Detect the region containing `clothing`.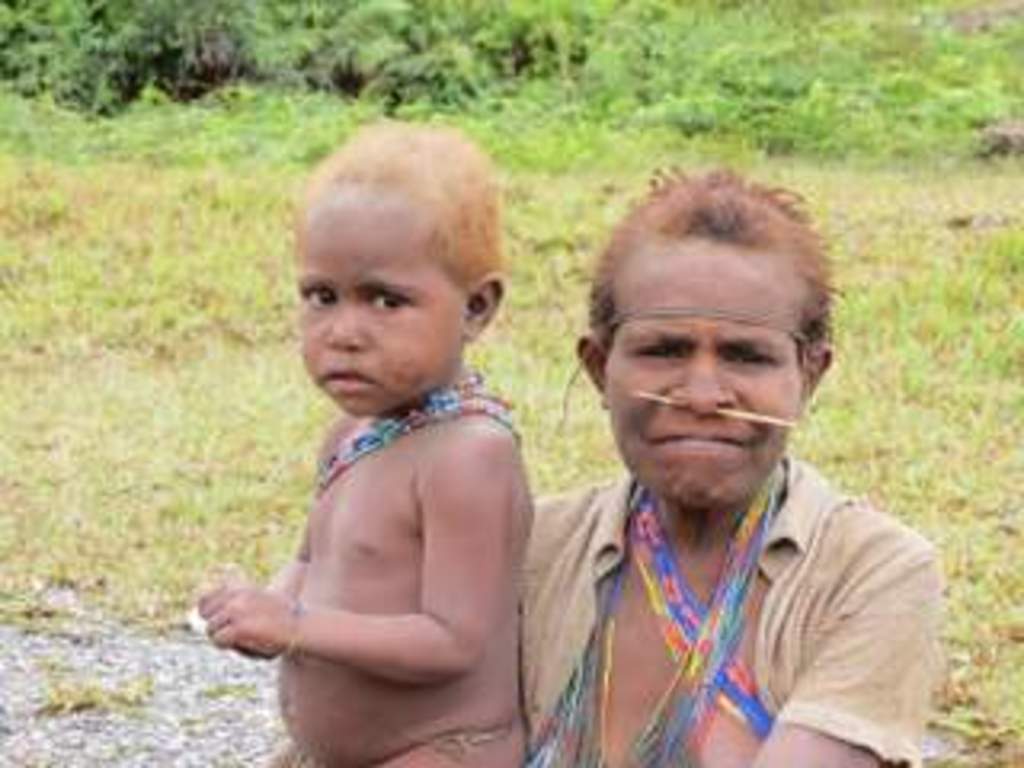
detection(512, 464, 944, 765).
